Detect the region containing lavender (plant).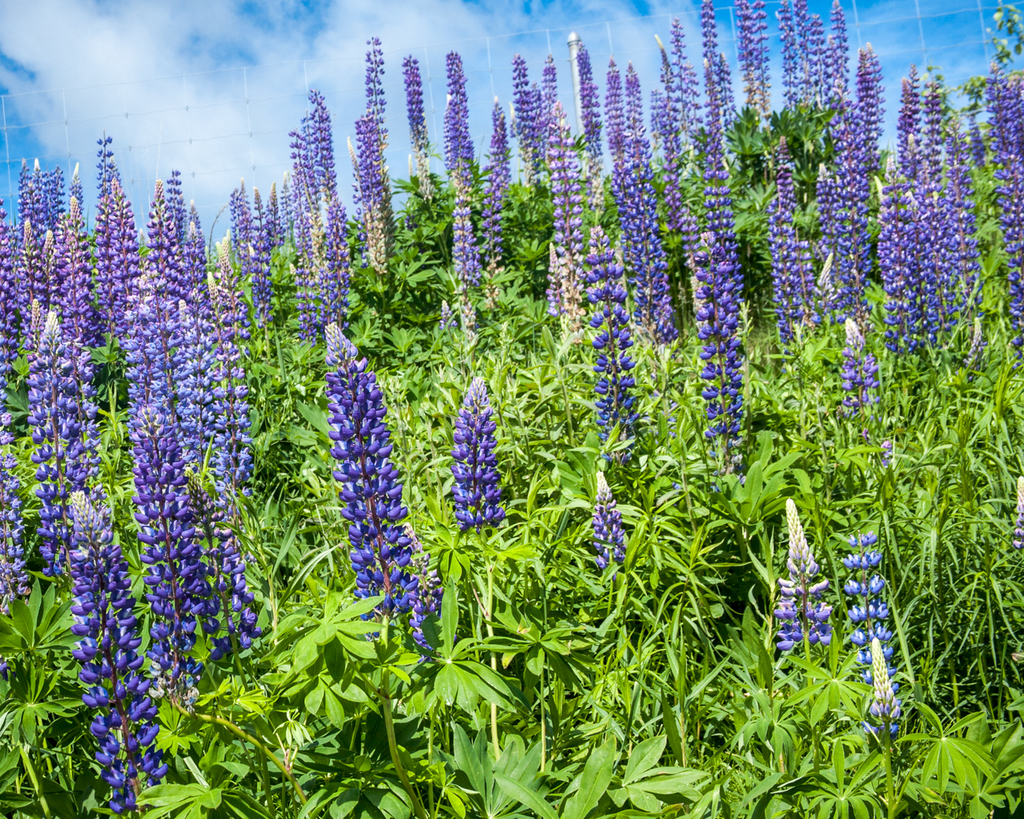
{"left": 28, "top": 296, "right": 96, "bottom": 498}.
